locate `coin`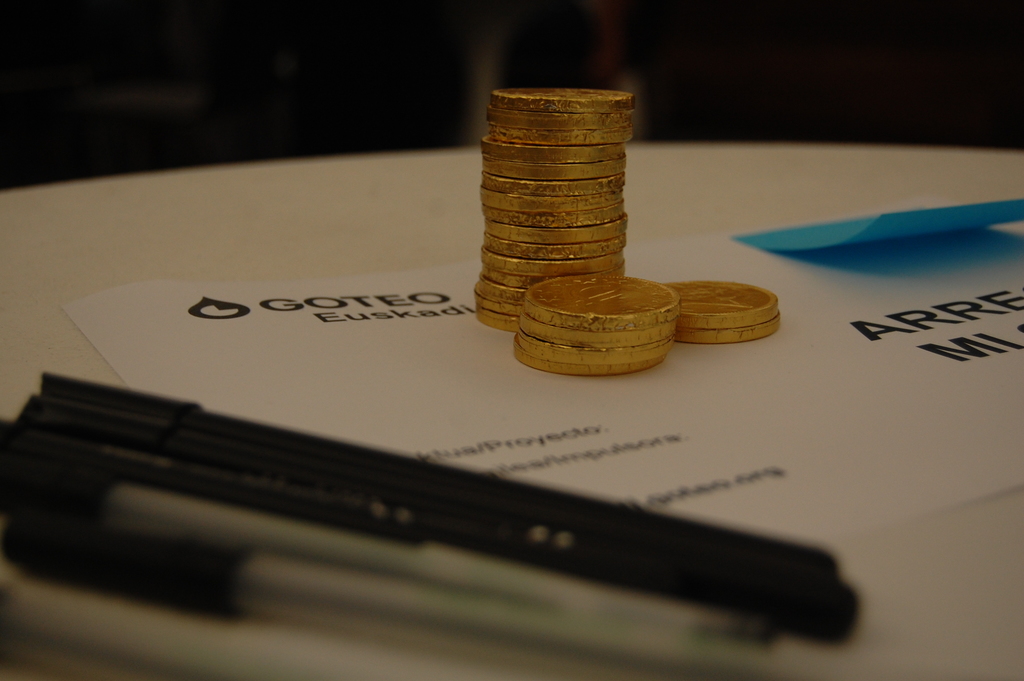
<bbox>472, 203, 627, 229</bbox>
